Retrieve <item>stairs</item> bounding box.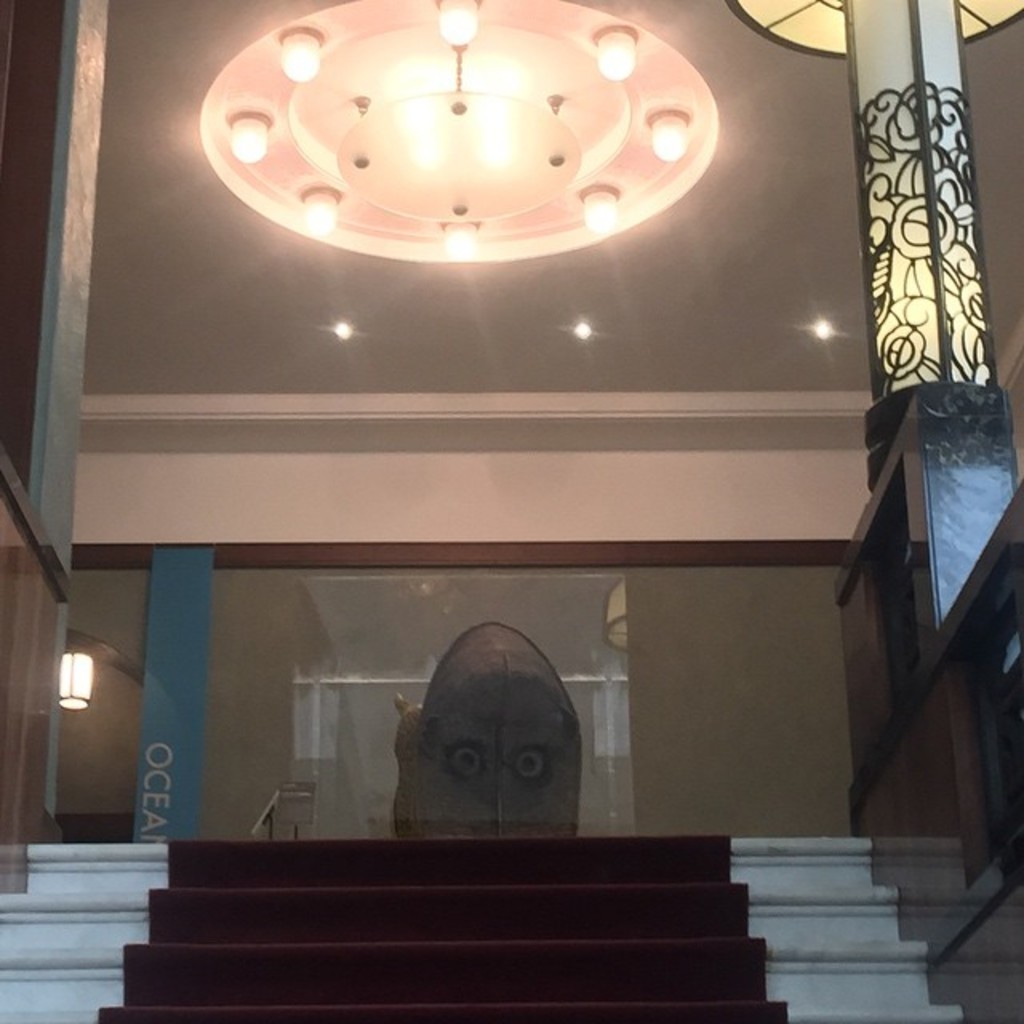
Bounding box: bbox=(0, 834, 966, 1022).
